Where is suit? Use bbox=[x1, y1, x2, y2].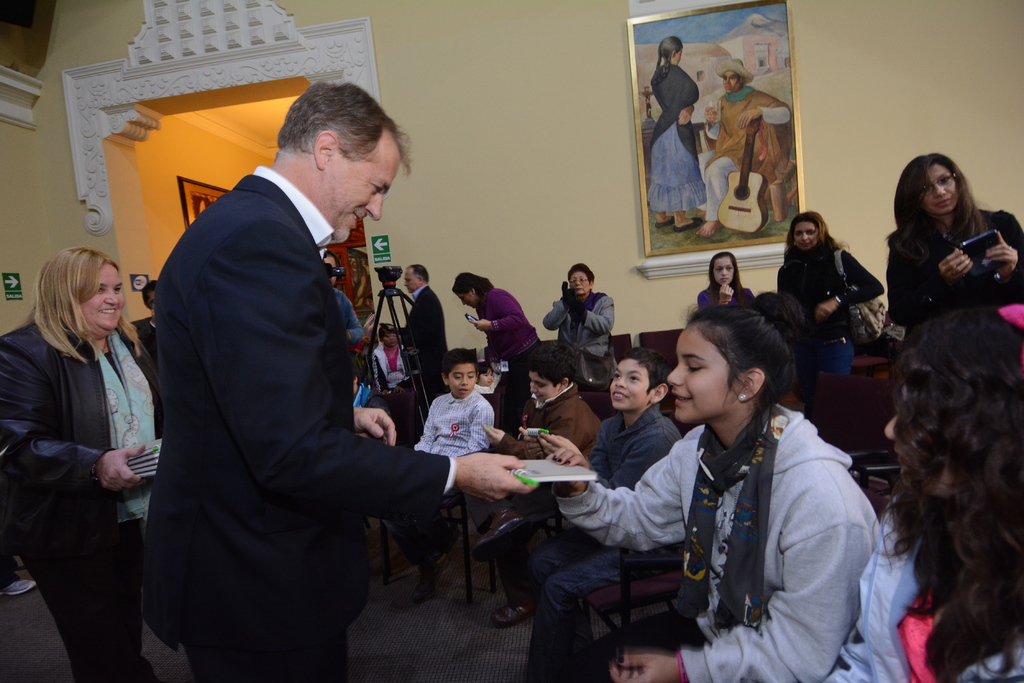
bbox=[118, 92, 443, 669].
